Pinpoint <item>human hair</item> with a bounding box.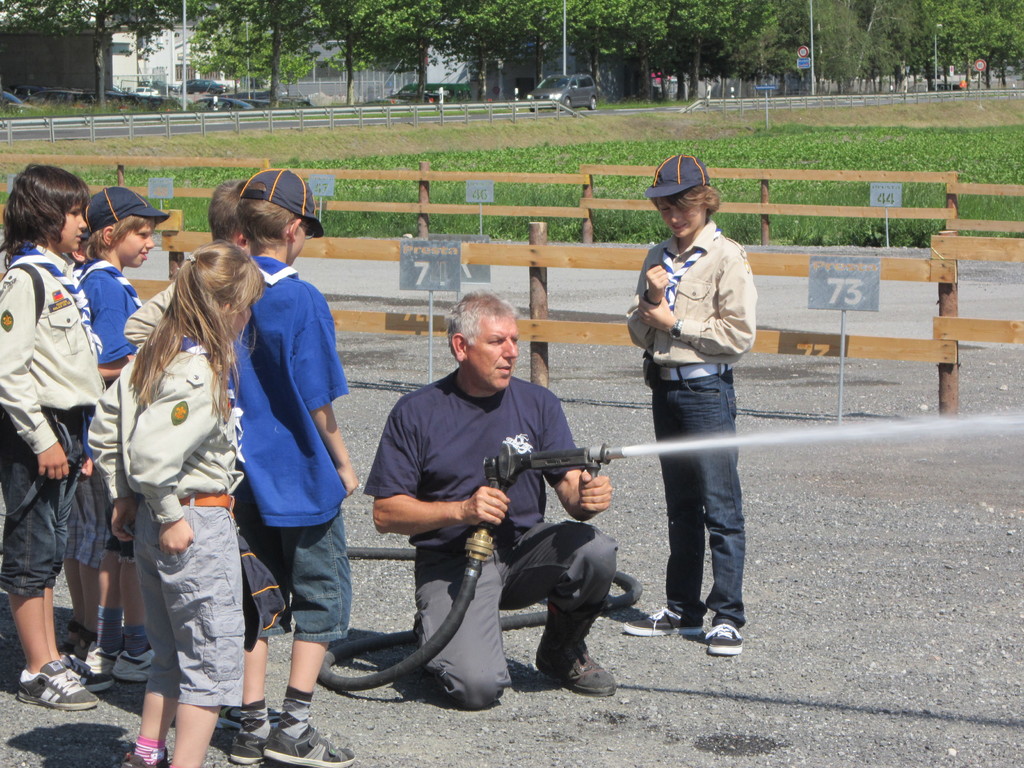
<box>4,153,75,255</box>.
